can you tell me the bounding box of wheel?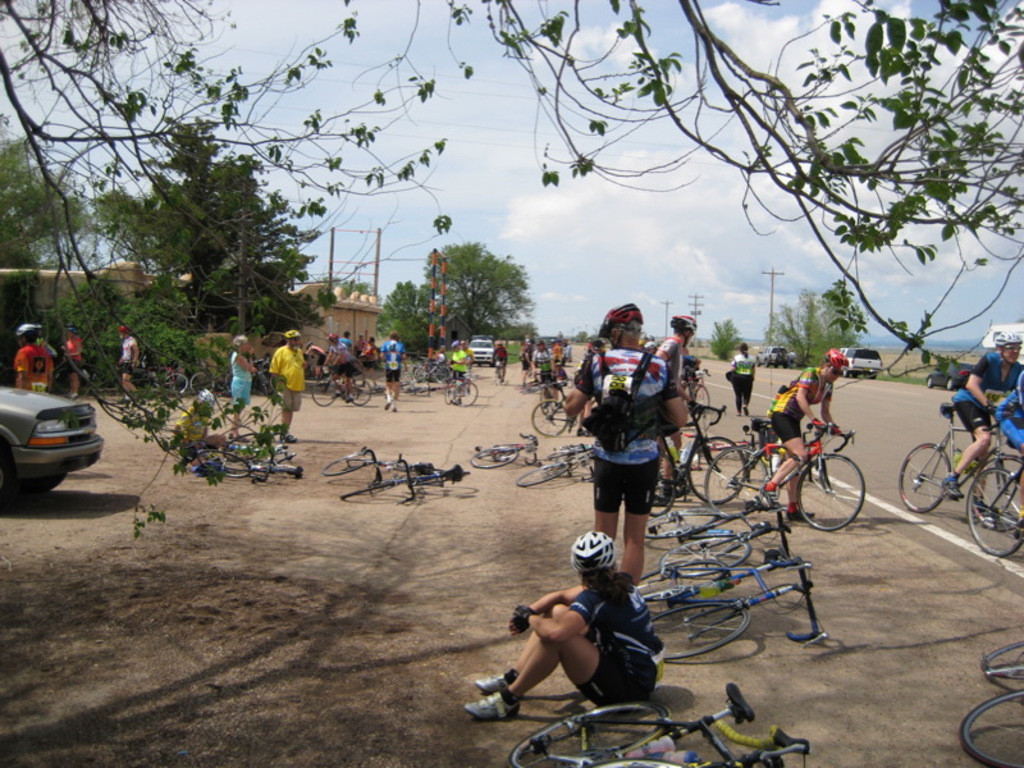
select_region(974, 637, 1023, 691).
